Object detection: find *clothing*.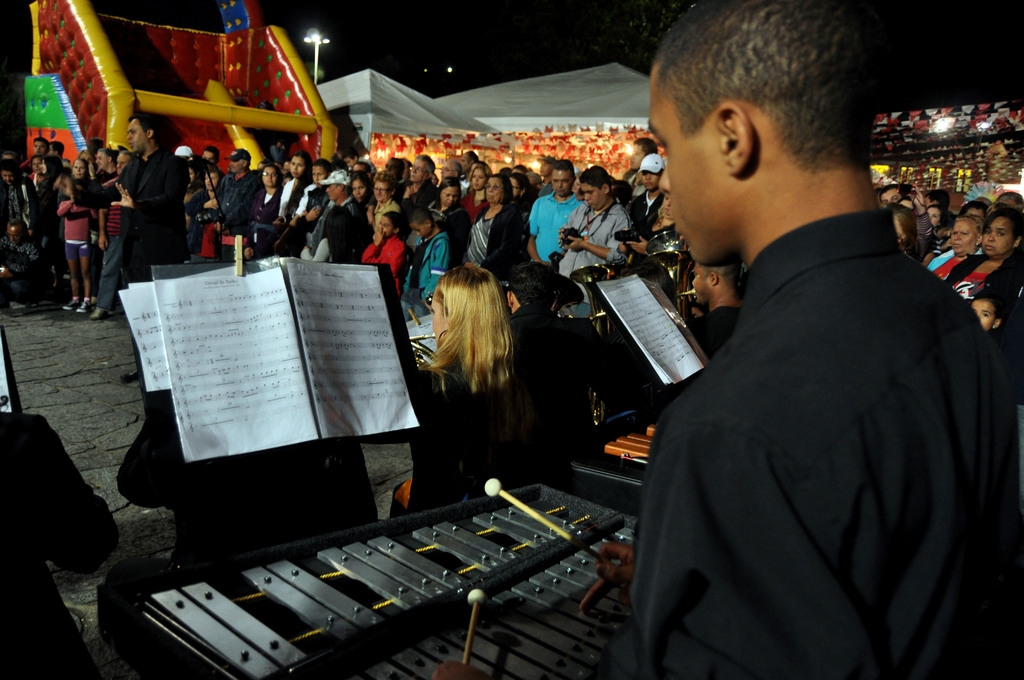
BBox(509, 306, 625, 465).
